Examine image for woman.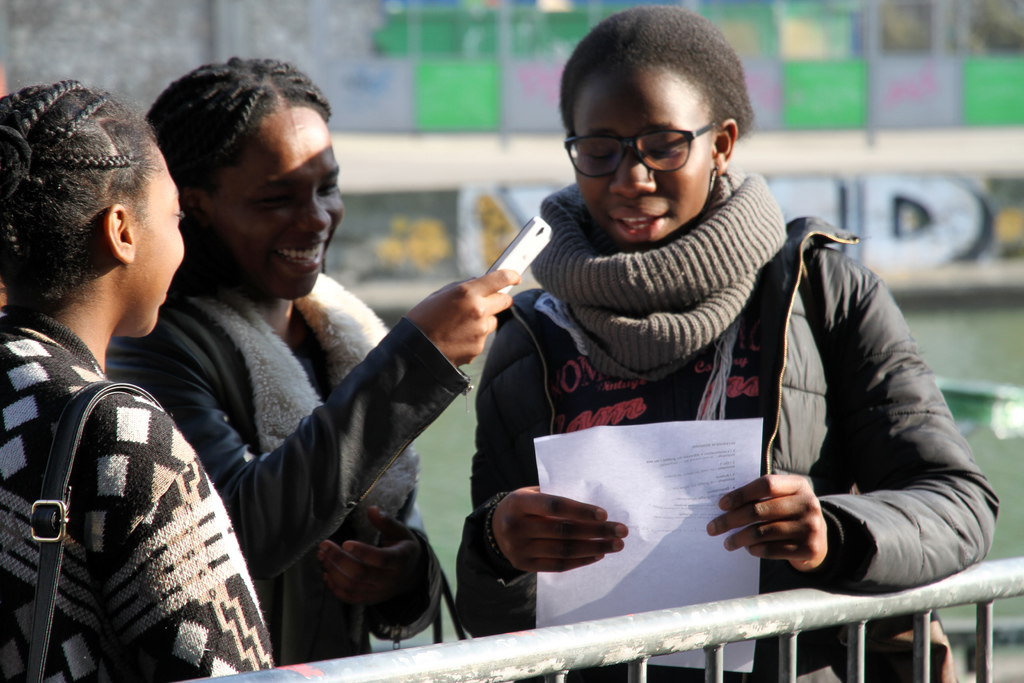
Examination result: (448, 10, 984, 682).
